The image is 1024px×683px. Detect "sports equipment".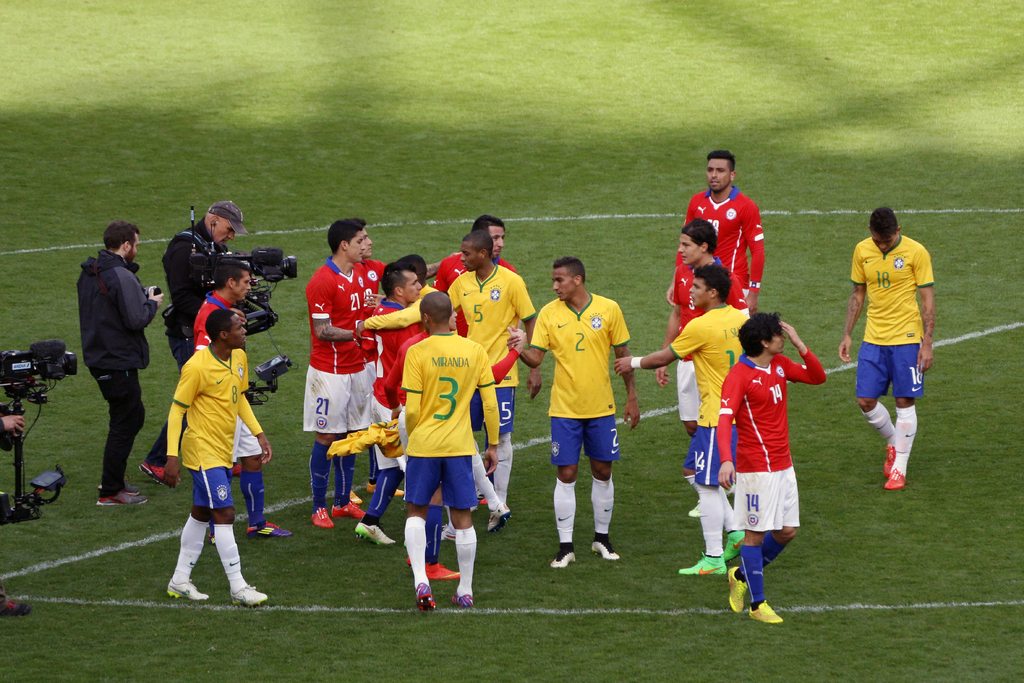
Detection: 437/524/457/545.
